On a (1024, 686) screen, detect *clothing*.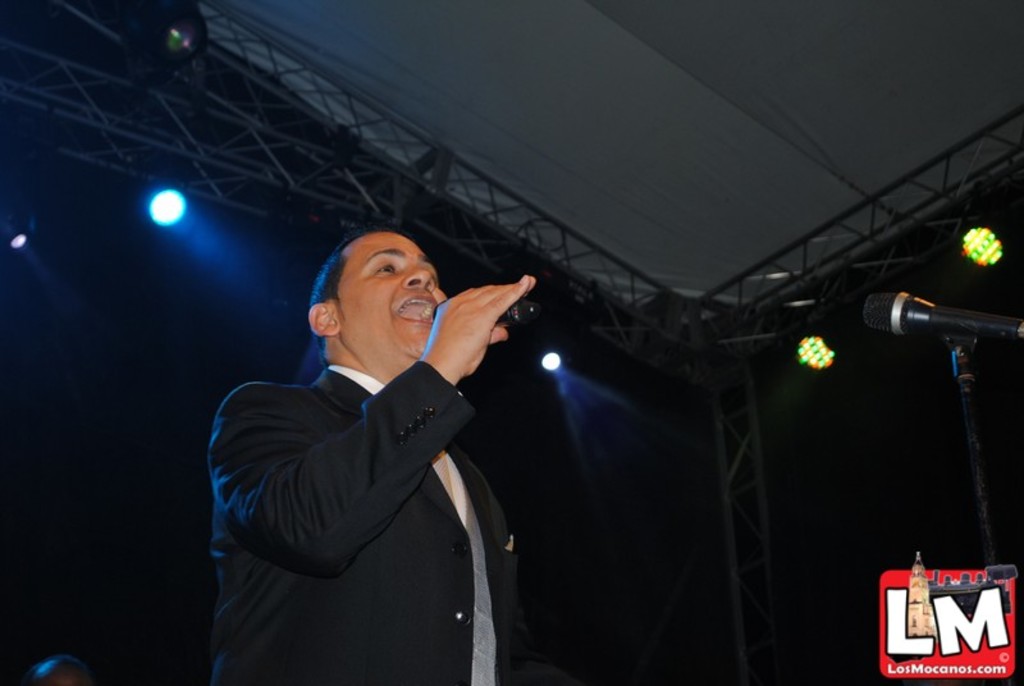
bbox(214, 269, 527, 651).
